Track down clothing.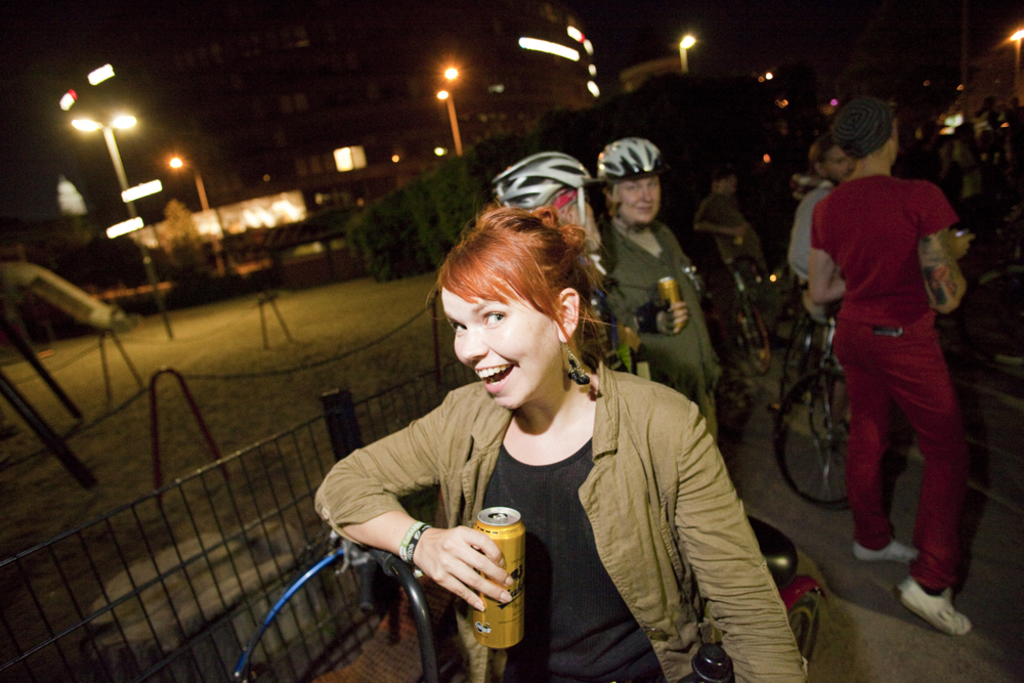
Tracked to (692,189,764,269).
